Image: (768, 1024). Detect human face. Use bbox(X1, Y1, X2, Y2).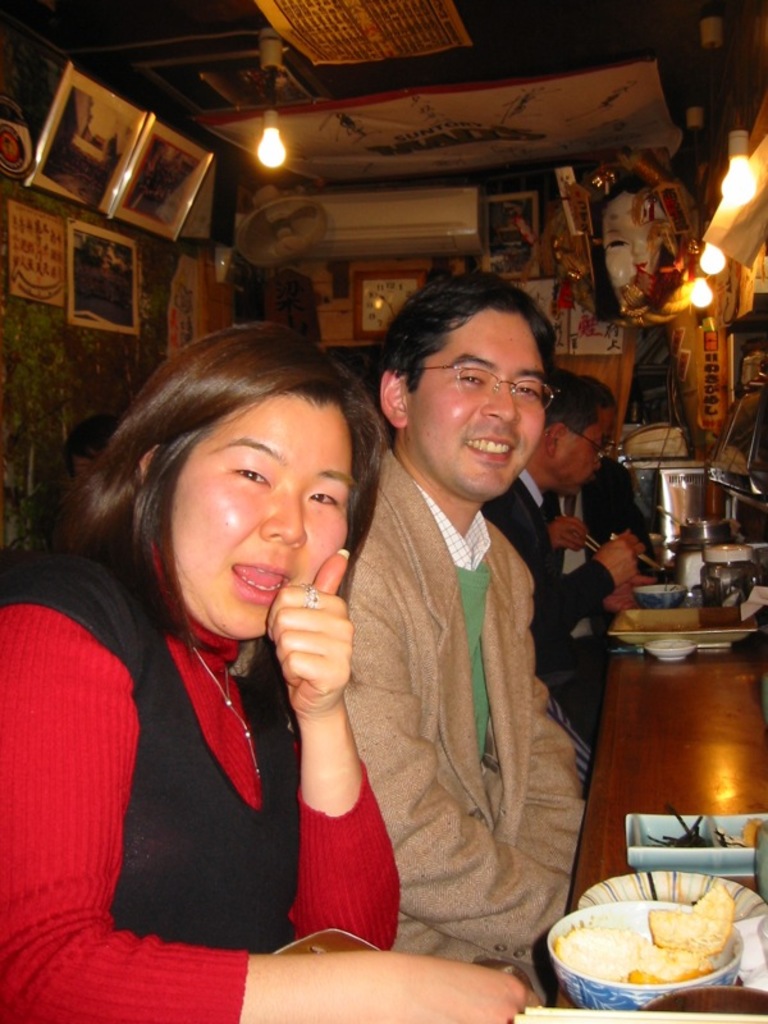
bbox(411, 302, 547, 498).
